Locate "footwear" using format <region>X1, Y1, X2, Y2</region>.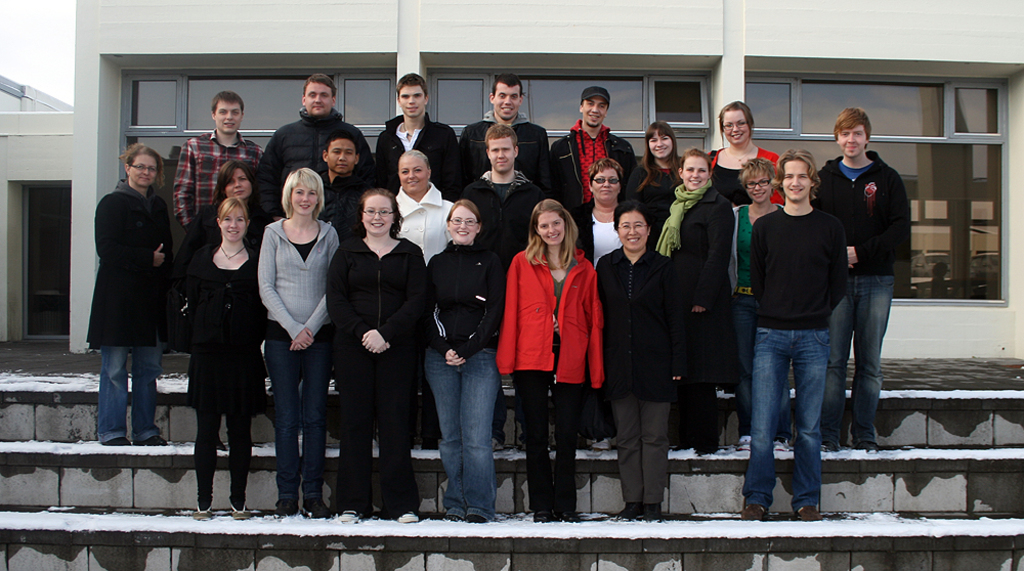
<region>194, 501, 213, 519</region>.
